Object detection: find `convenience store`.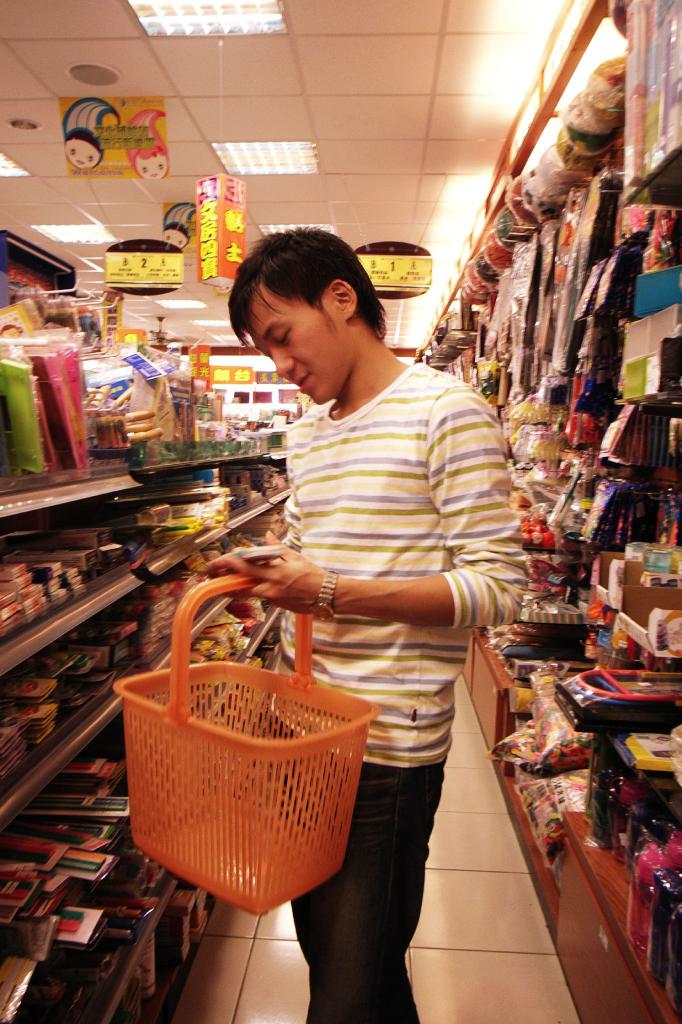
{"x1": 0, "y1": 0, "x2": 681, "y2": 1023}.
